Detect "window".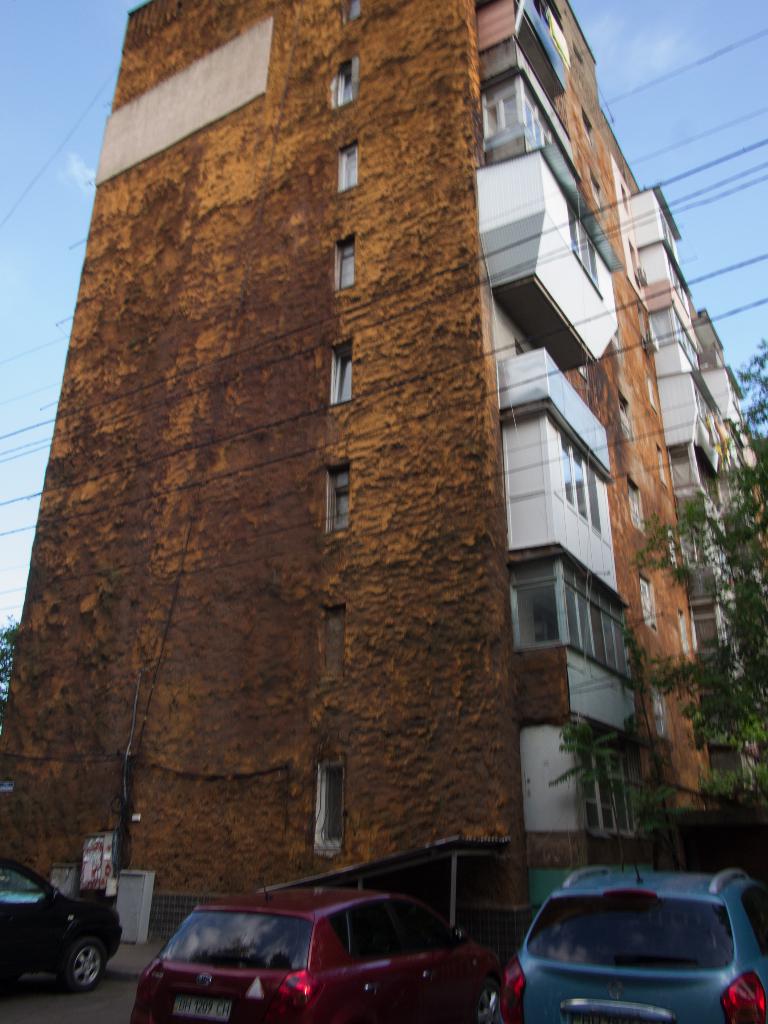
Detected at Rect(333, 355, 352, 404).
